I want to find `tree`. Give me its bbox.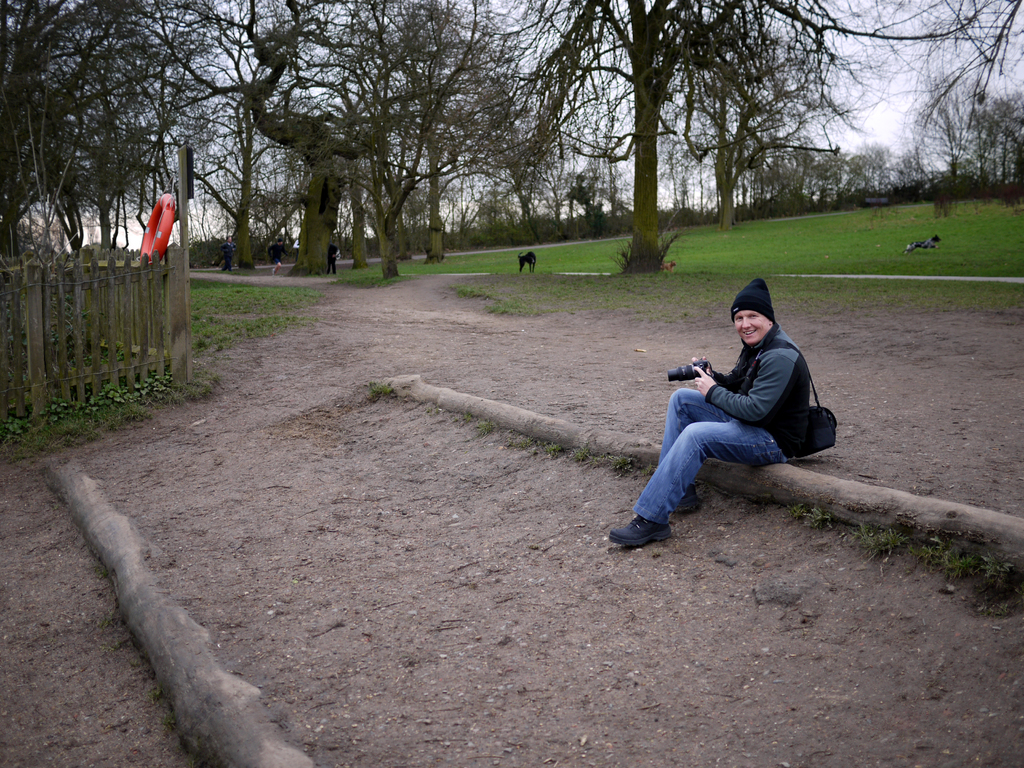
region(708, 35, 868, 219).
